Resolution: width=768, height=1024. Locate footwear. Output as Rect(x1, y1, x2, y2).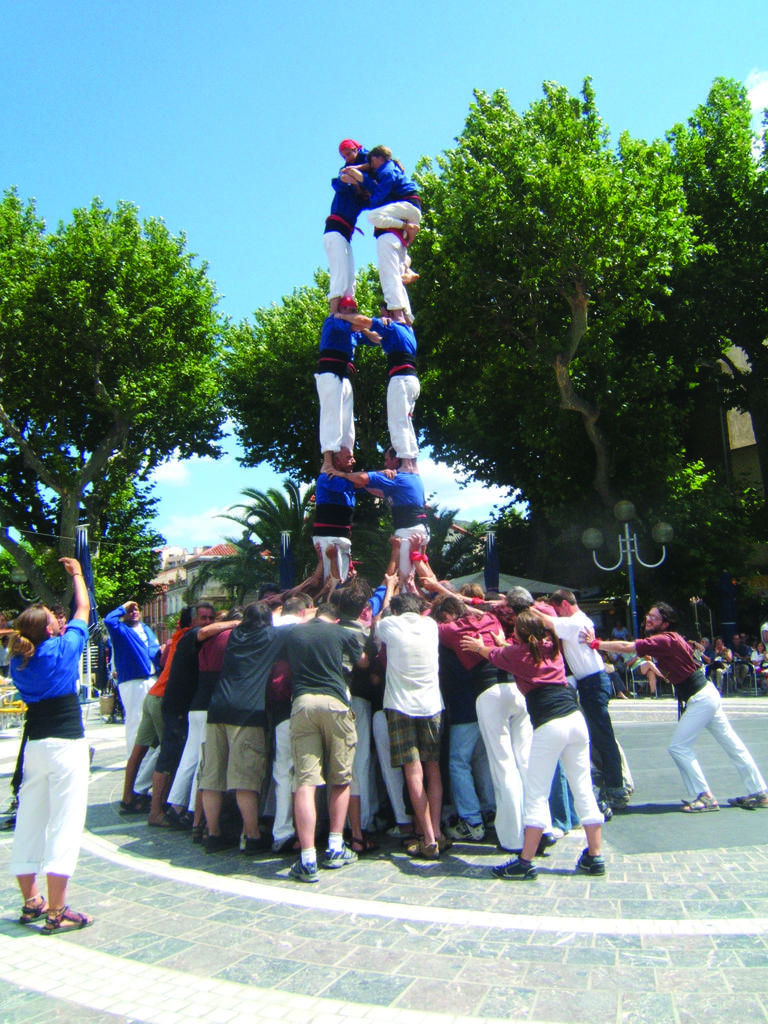
Rect(599, 804, 611, 822).
